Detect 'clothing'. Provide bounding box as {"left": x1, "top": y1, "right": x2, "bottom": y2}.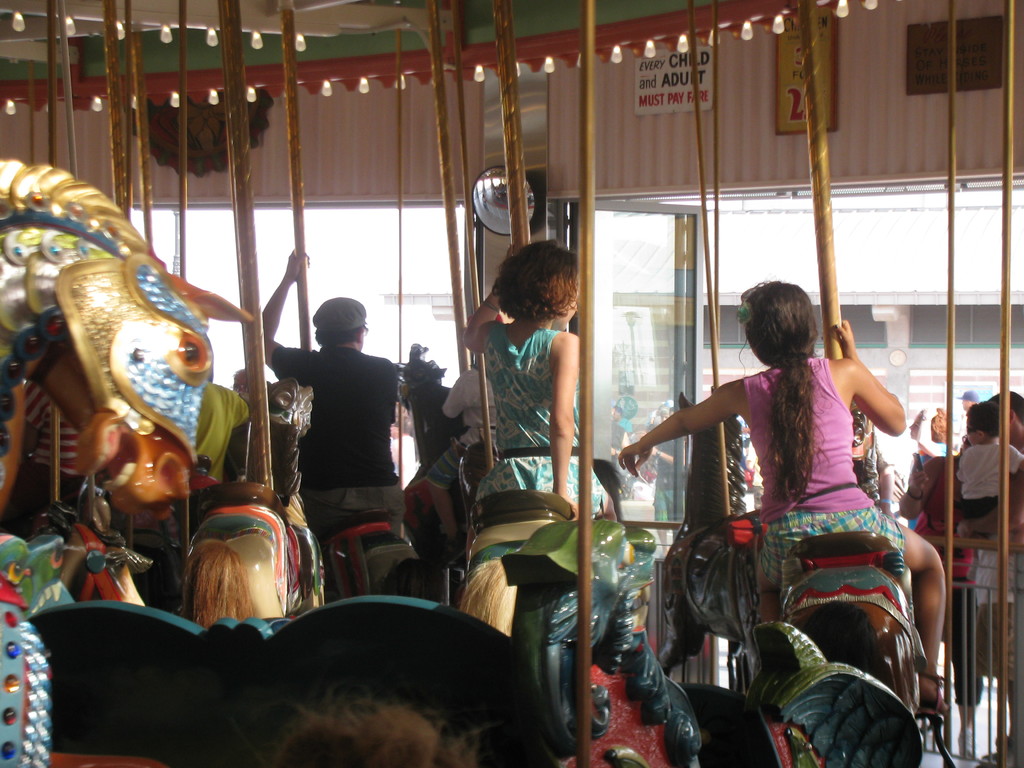
{"left": 907, "top": 447, "right": 986, "bottom": 702}.
